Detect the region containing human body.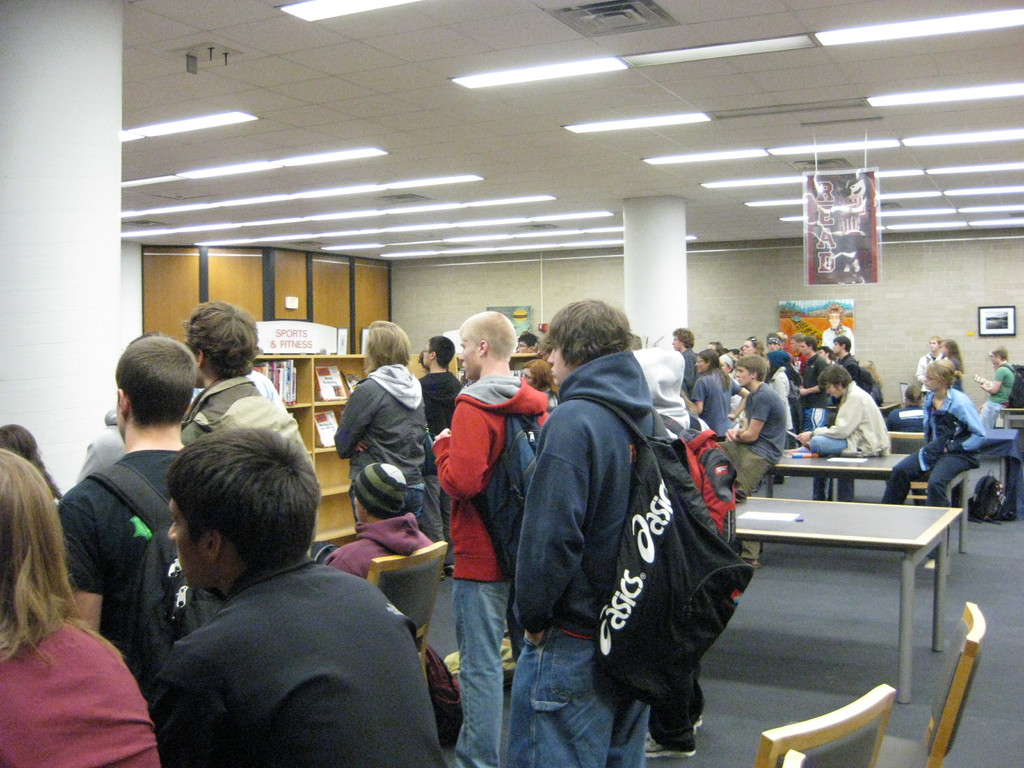
60 337 195 696.
